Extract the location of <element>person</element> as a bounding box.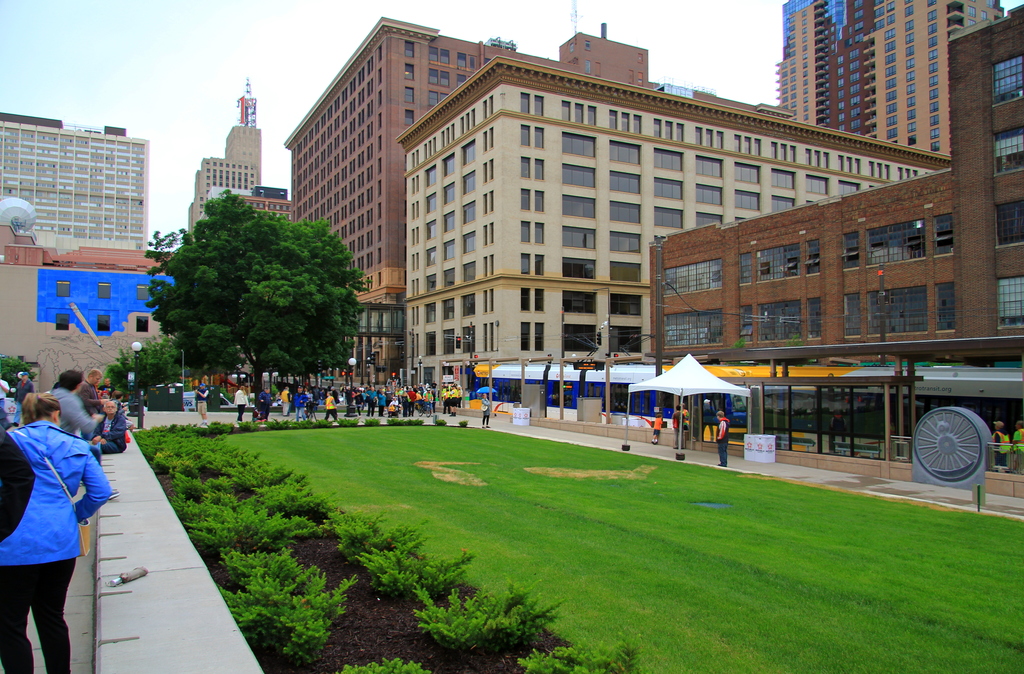
323 393 337 417.
